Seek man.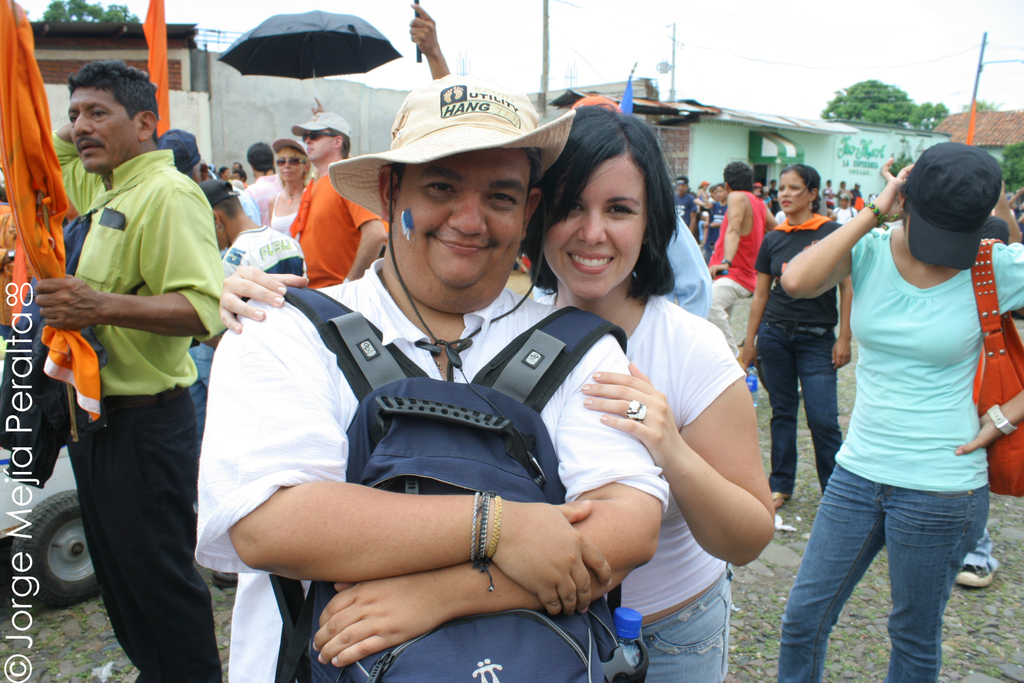
bbox=(246, 145, 290, 220).
